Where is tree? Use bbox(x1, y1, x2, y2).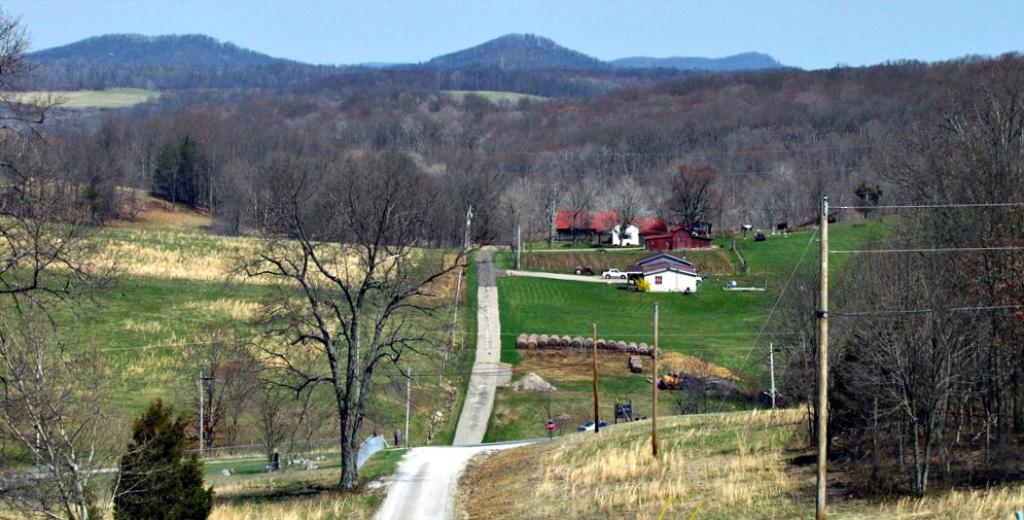
bbox(112, 398, 218, 519).
